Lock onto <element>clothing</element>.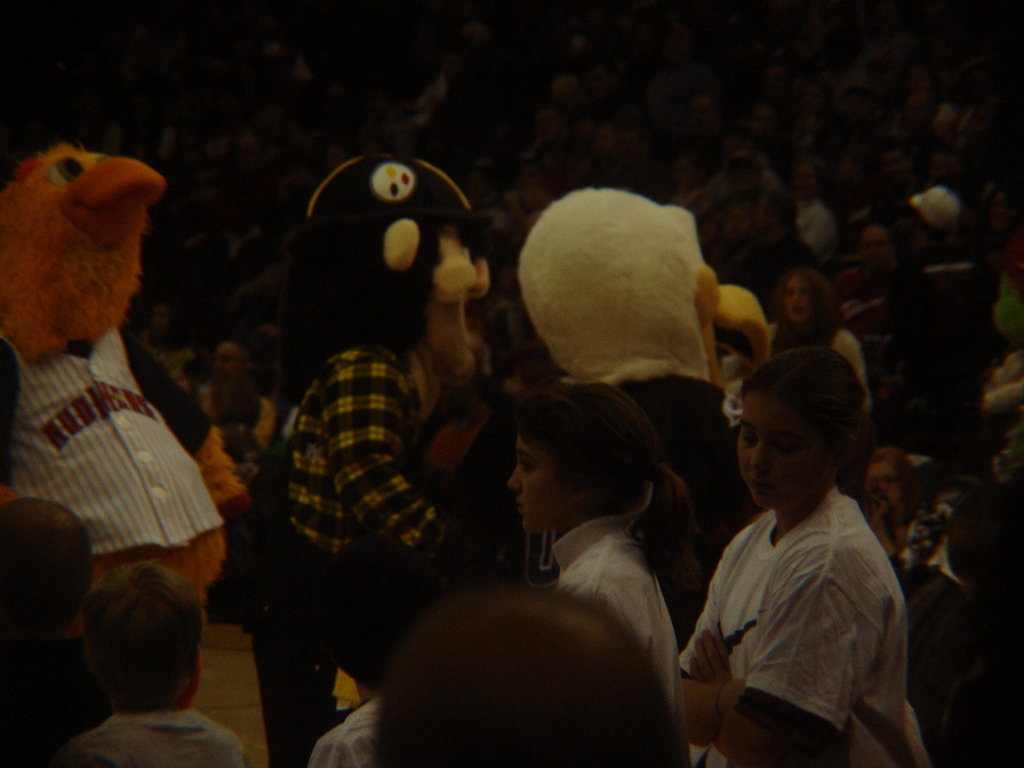
Locked: rect(796, 200, 834, 259).
